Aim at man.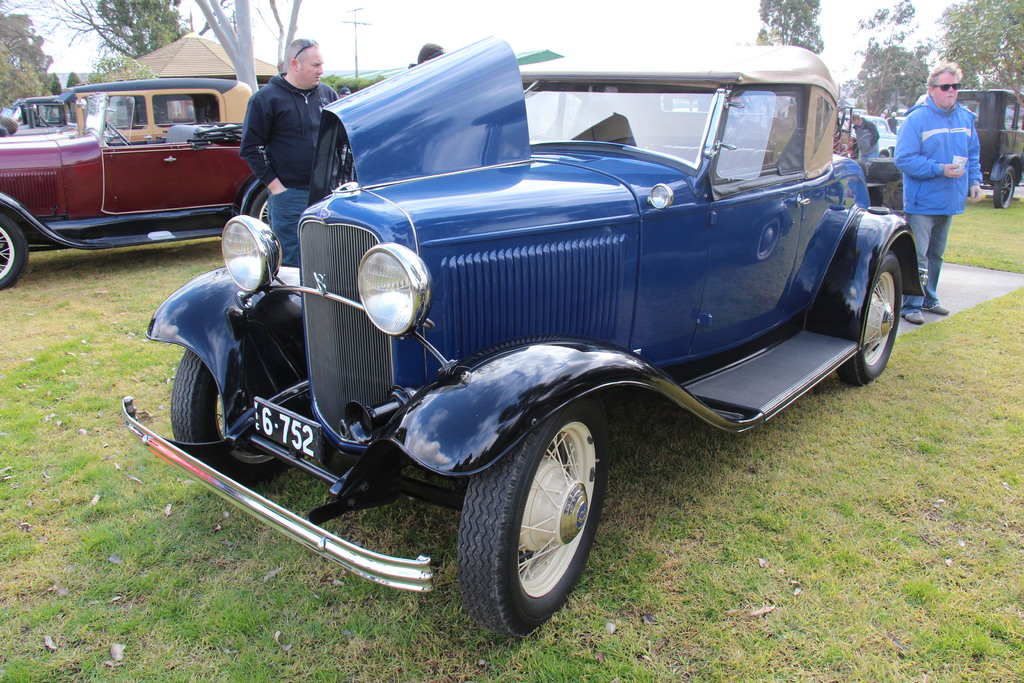
Aimed at region(406, 41, 449, 69).
